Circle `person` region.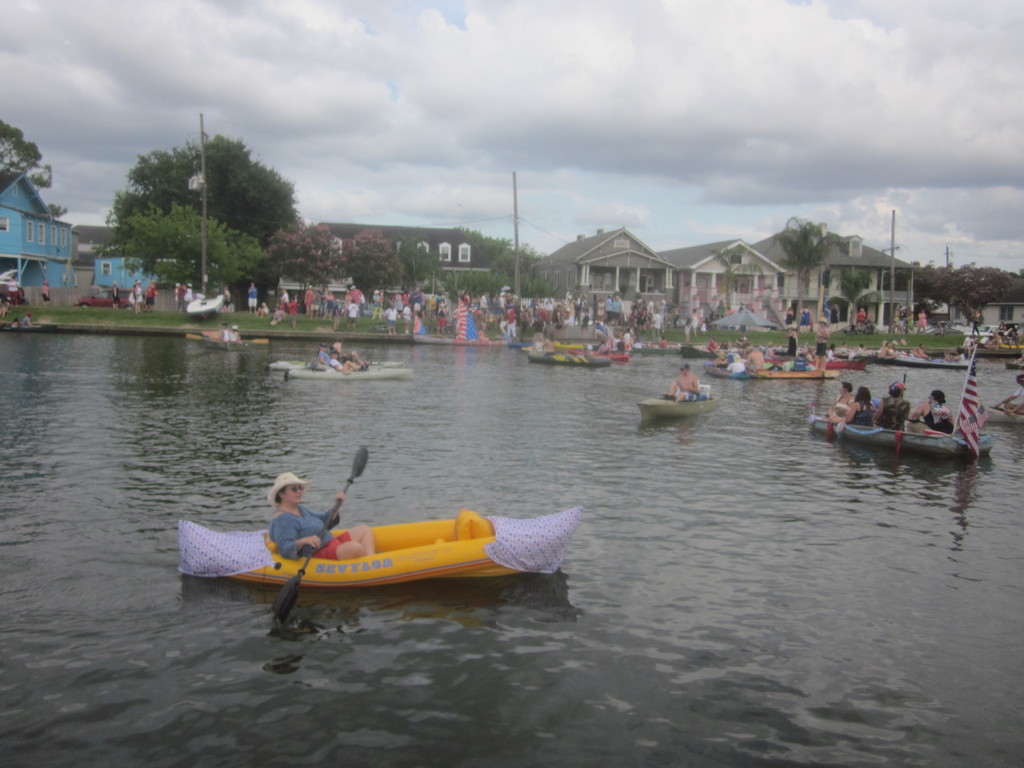
Region: crop(329, 336, 342, 351).
